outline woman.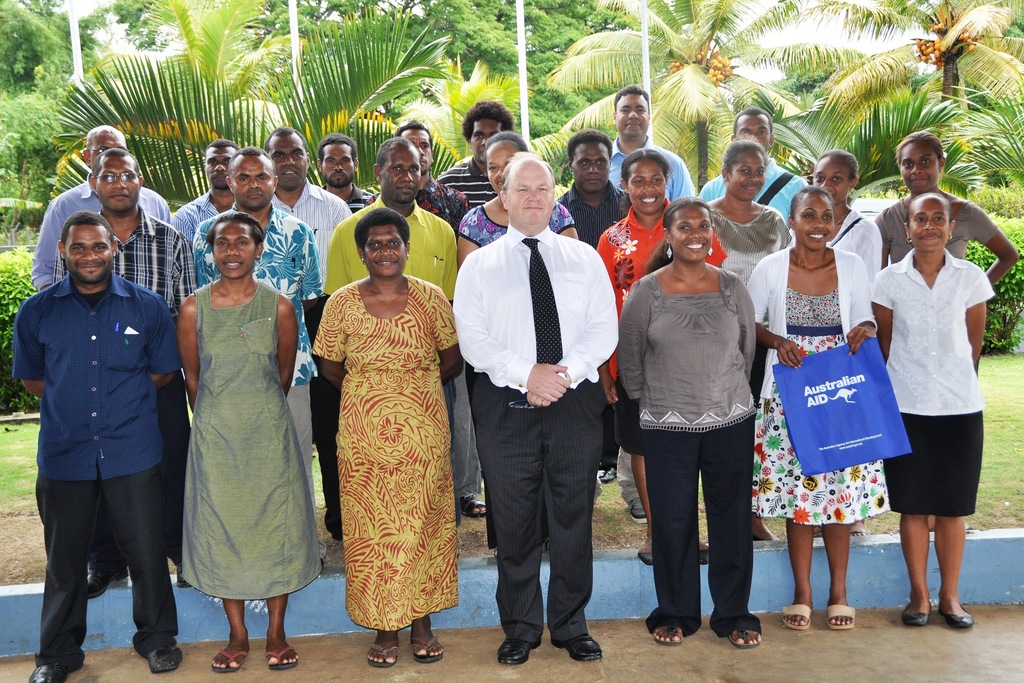
Outline: bbox=[874, 130, 1016, 279].
